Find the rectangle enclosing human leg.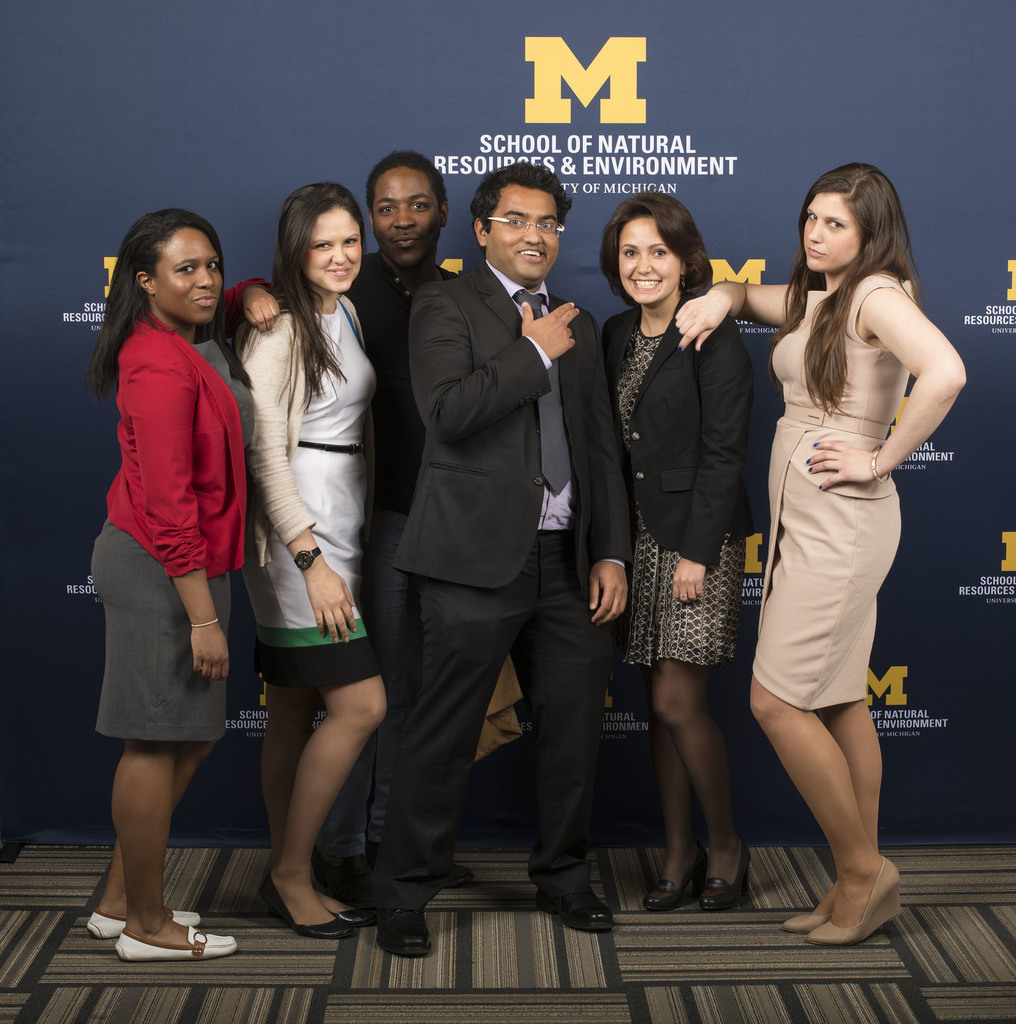
<bbox>753, 680, 902, 942</bbox>.
